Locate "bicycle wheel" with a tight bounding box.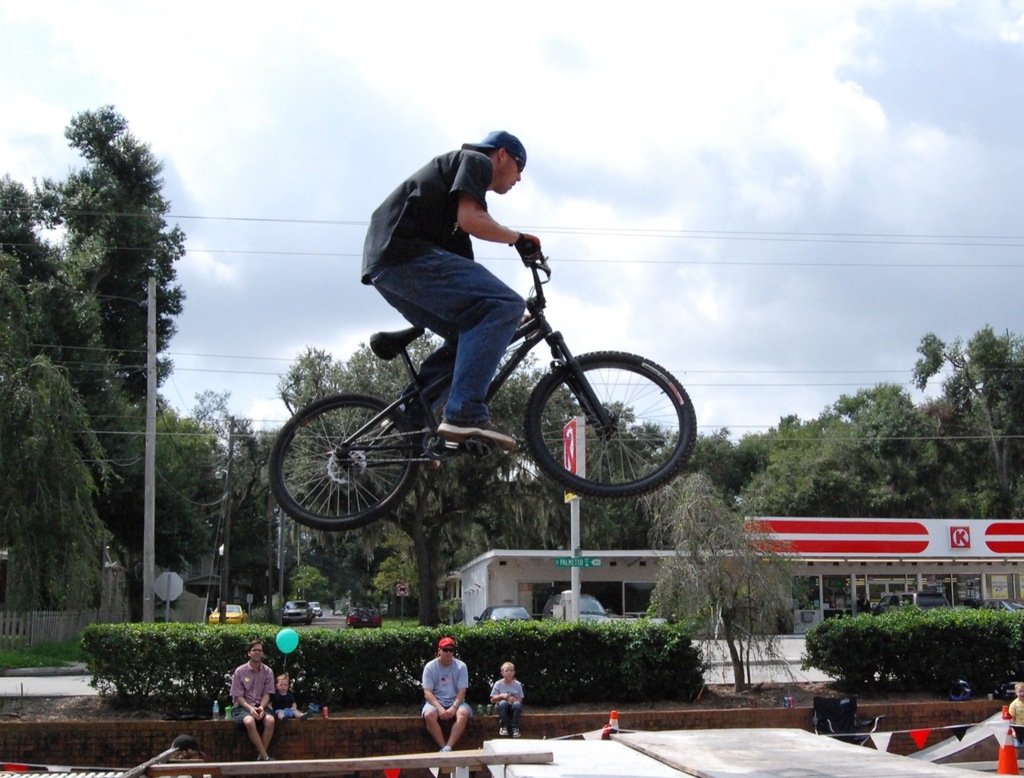
270,391,440,543.
